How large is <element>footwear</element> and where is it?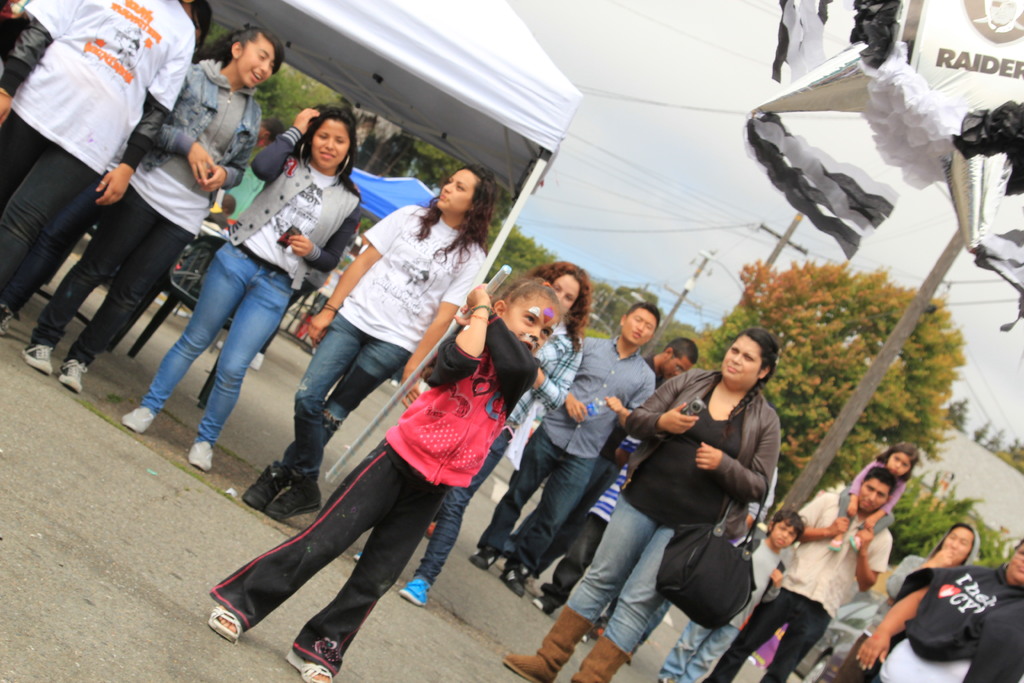
Bounding box: box=[502, 601, 593, 682].
